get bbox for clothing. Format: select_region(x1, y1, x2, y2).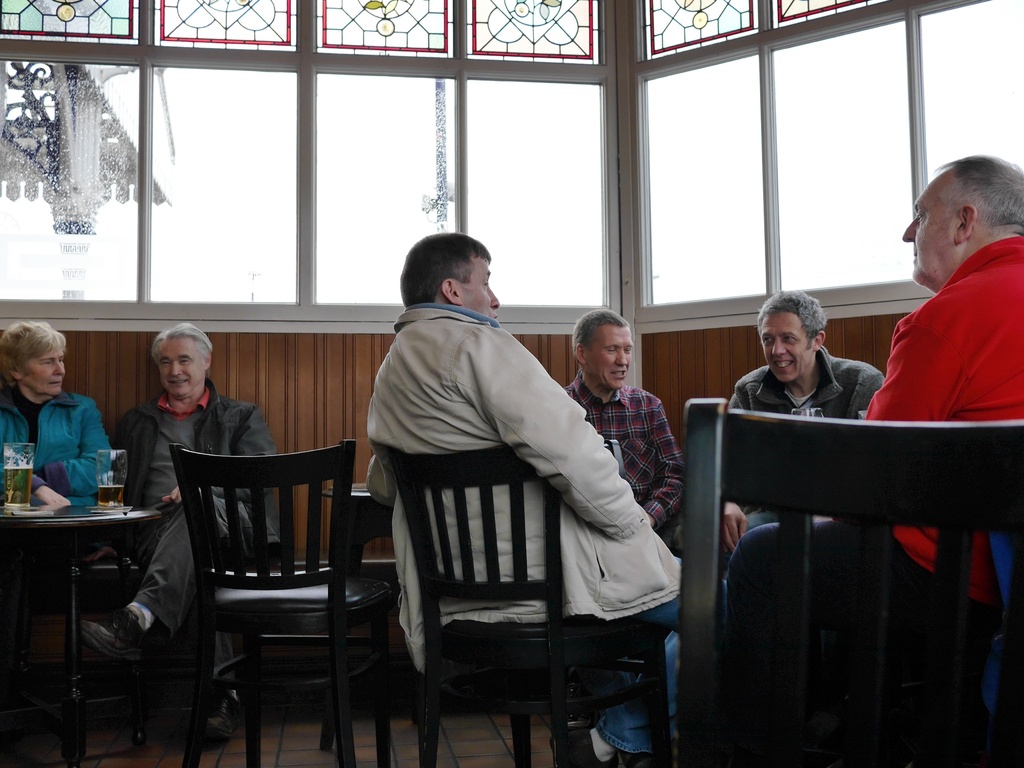
select_region(367, 300, 685, 762).
